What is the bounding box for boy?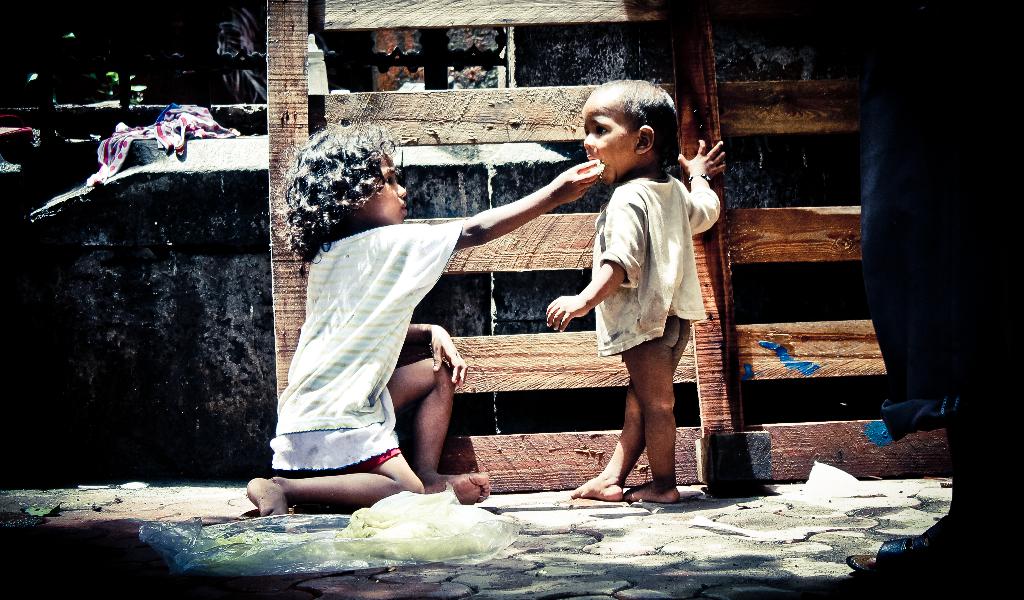
[539, 99, 715, 480].
